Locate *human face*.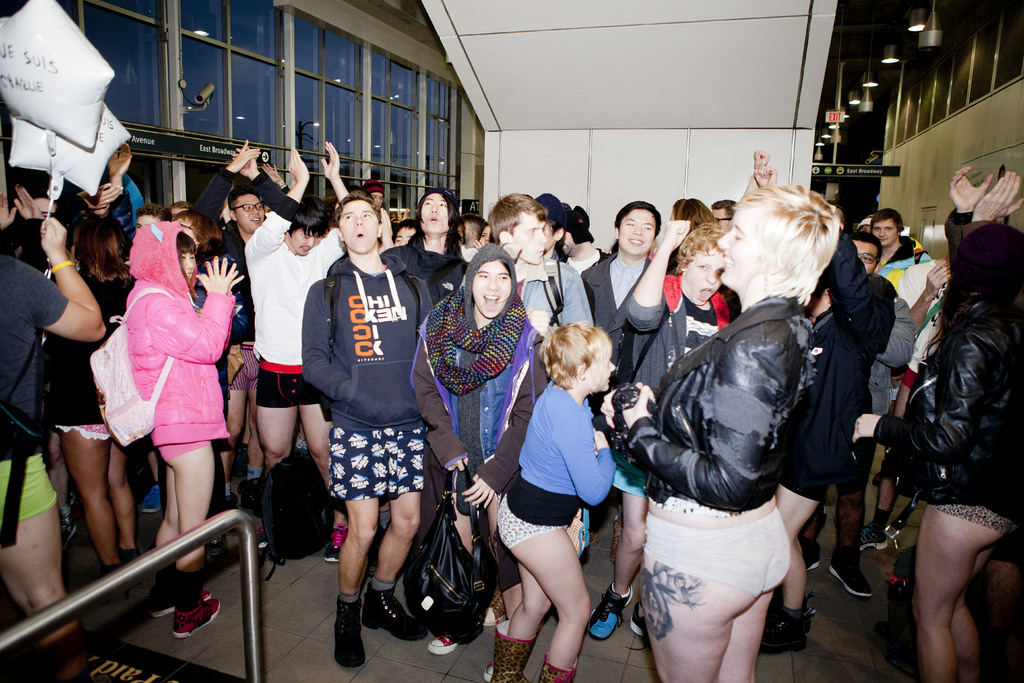
Bounding box: <region>511, 214, 542, 259</region>.
